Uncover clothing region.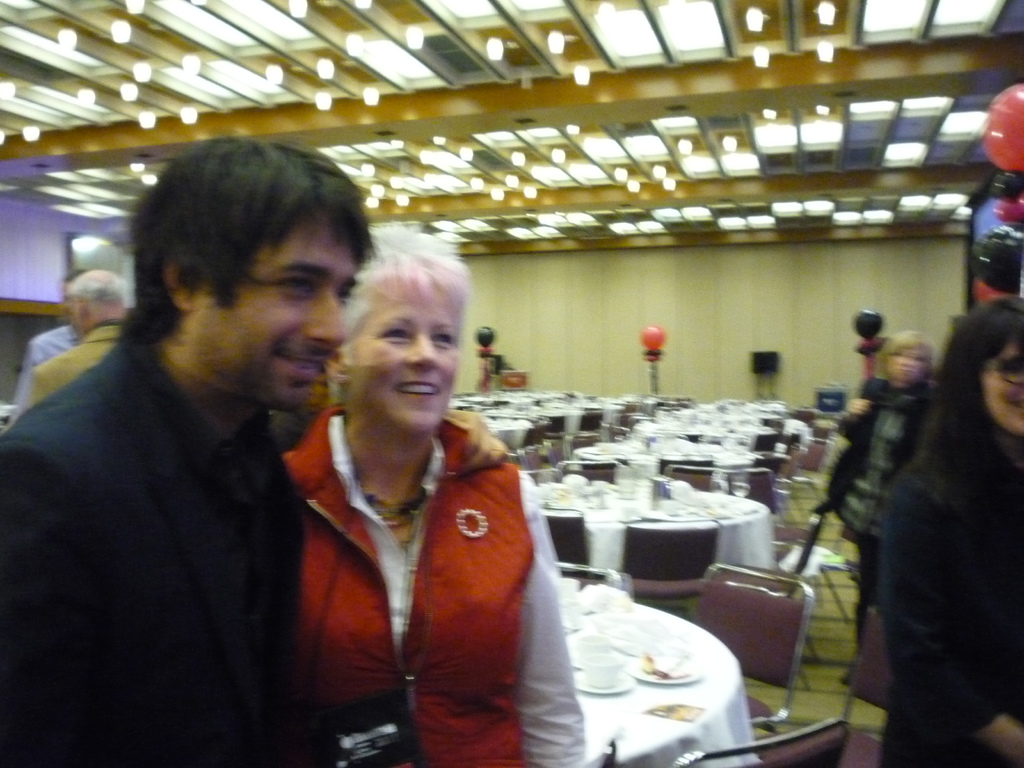
Uncovered: select_region(829, 376, 938, 631).
